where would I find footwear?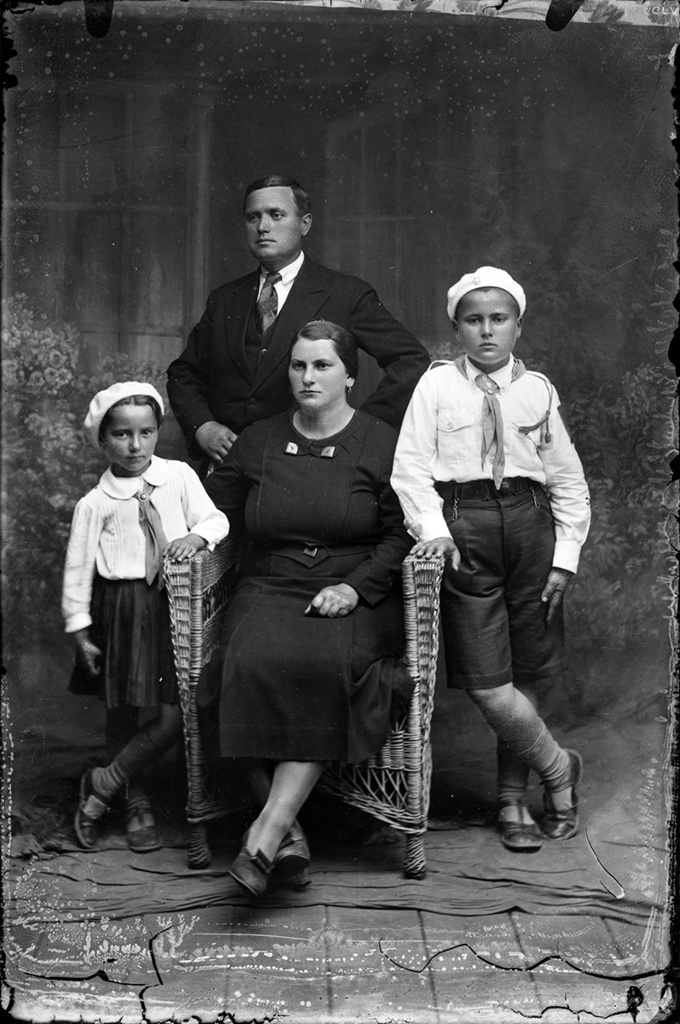
At <bbox>77, 759, 125, 848</bbox>.
